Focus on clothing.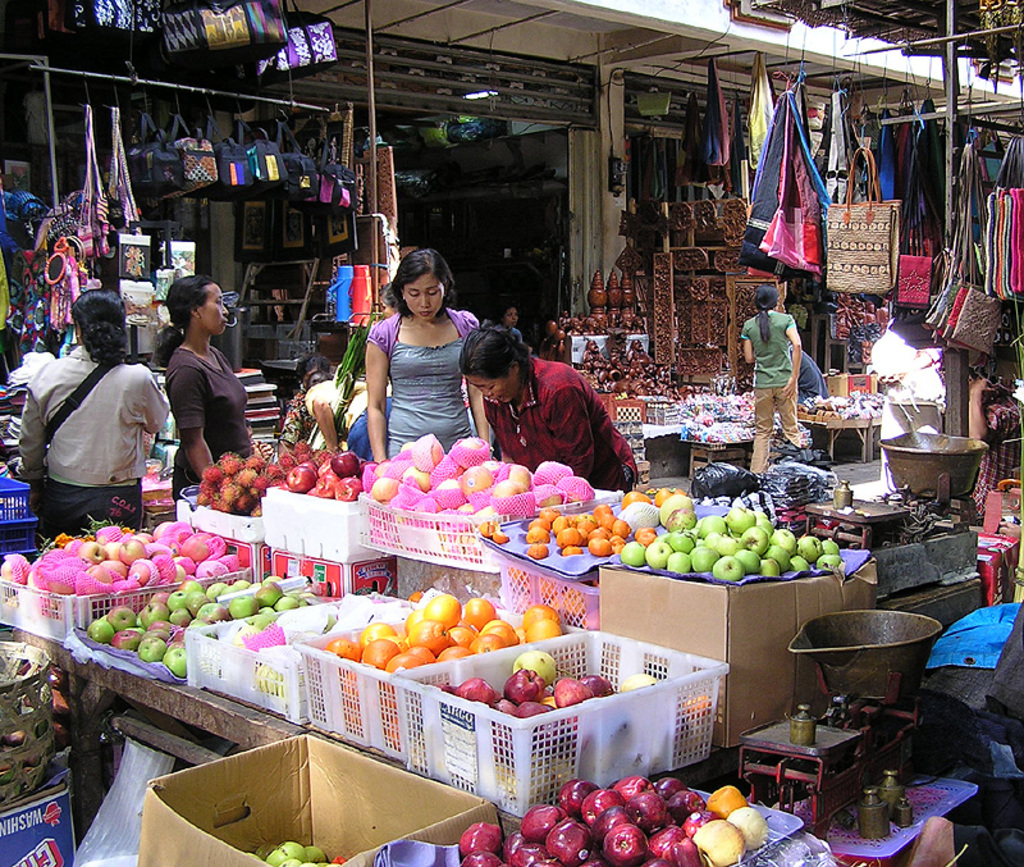
Focused at {"x1": 879, "y1": 309, "x2": 942, "y2": 494}.
